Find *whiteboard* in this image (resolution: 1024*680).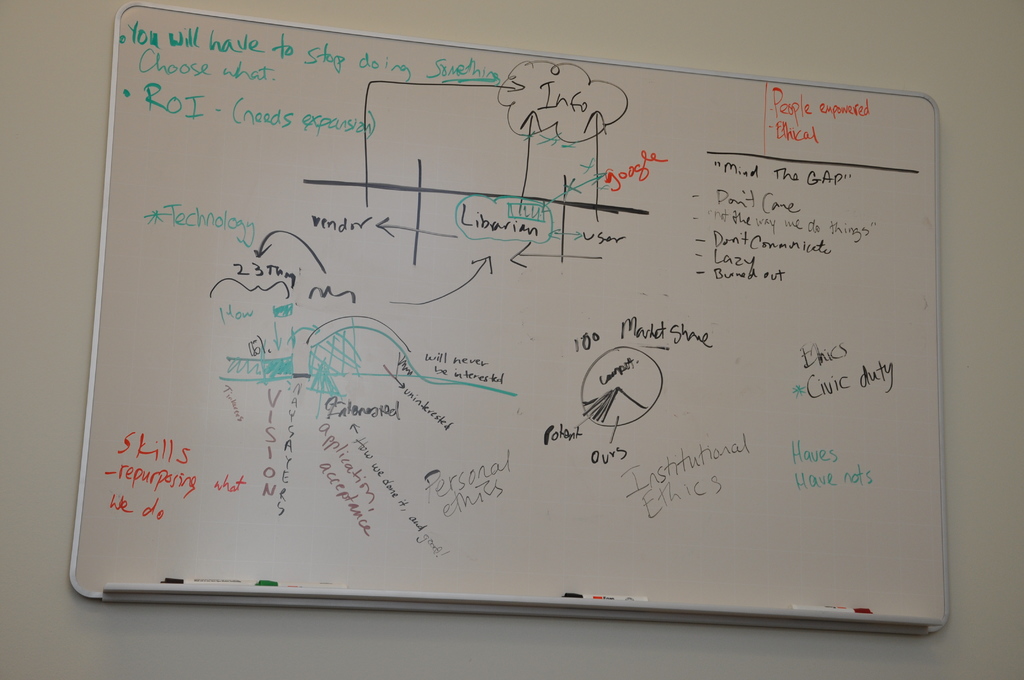
63,0,944,647.
